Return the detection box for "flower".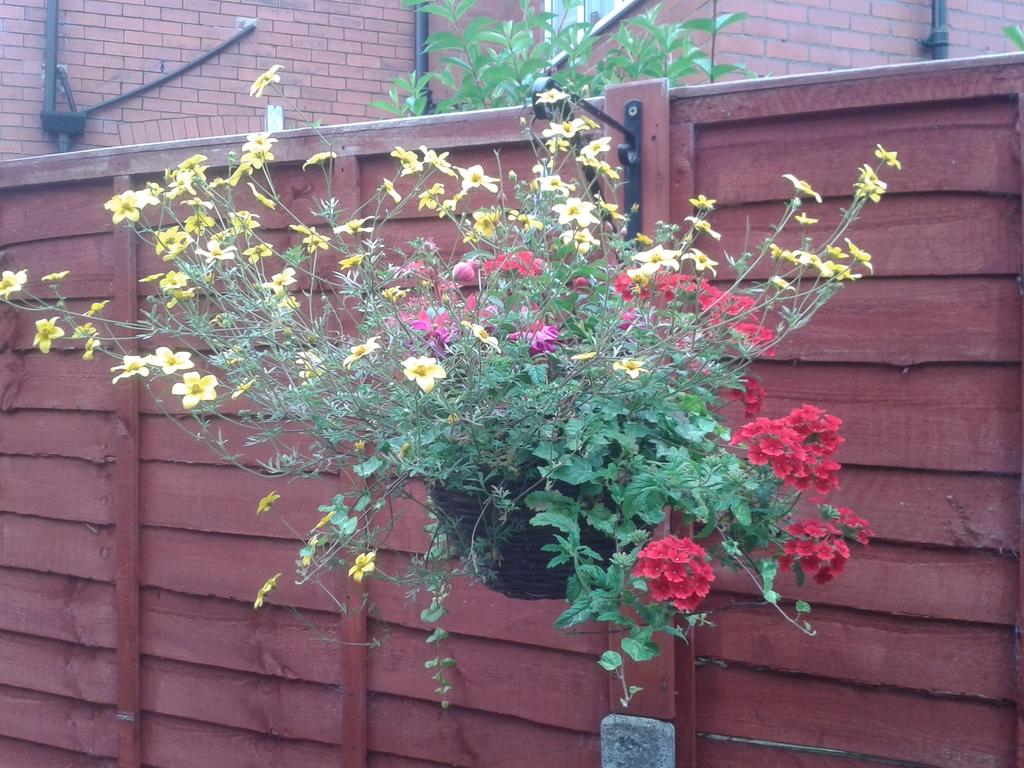
region(4, 267, 32, 307).
